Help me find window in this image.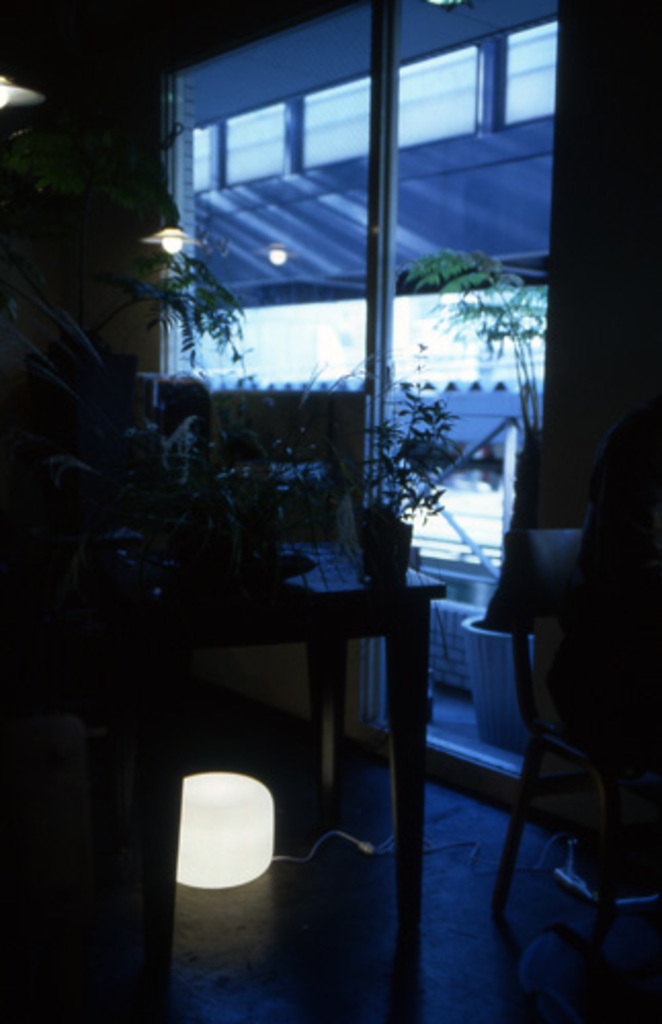
Found it: region(146, 23, 553, 481).
